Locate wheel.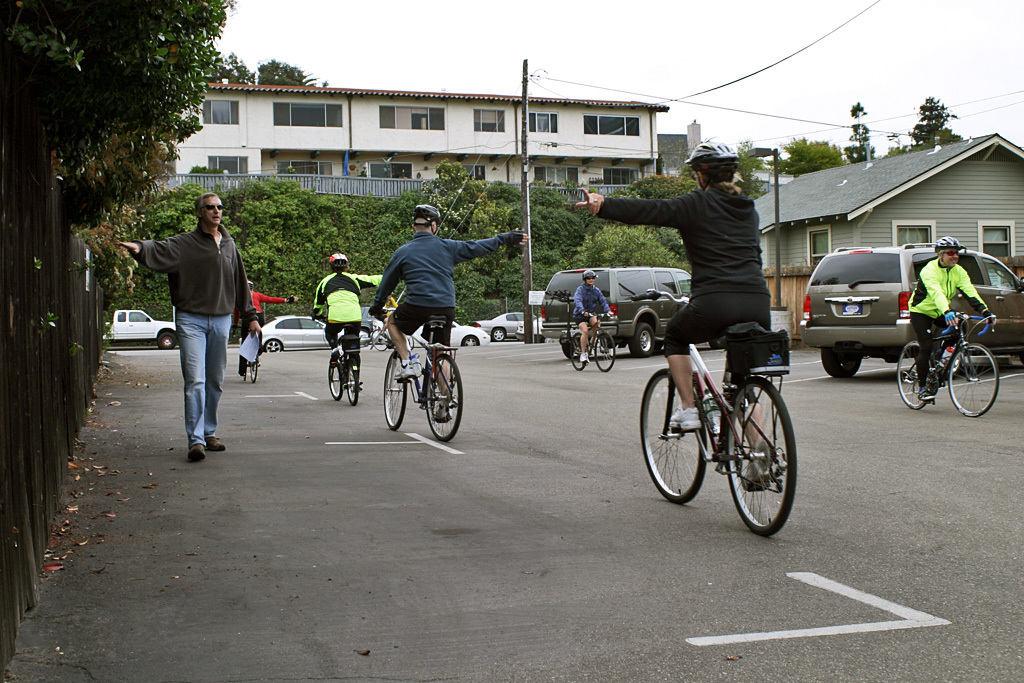
Bounding box: Rect(422, 355, 467, 443).
